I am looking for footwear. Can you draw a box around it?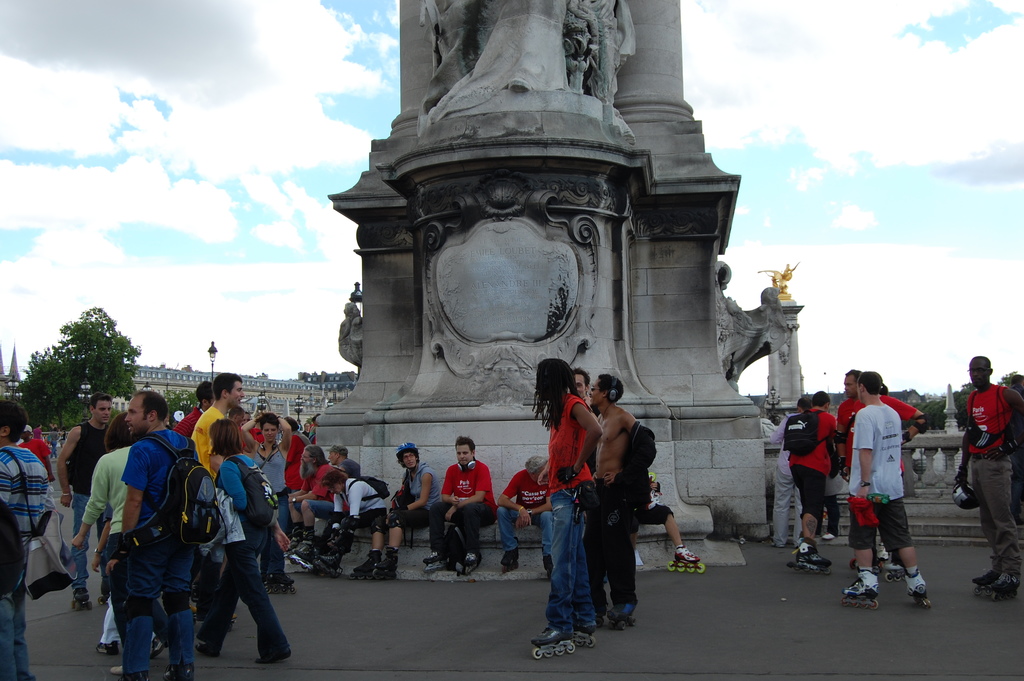
Sure, the bounding box is x1=296 y1=546 x2=316 y2=566.
